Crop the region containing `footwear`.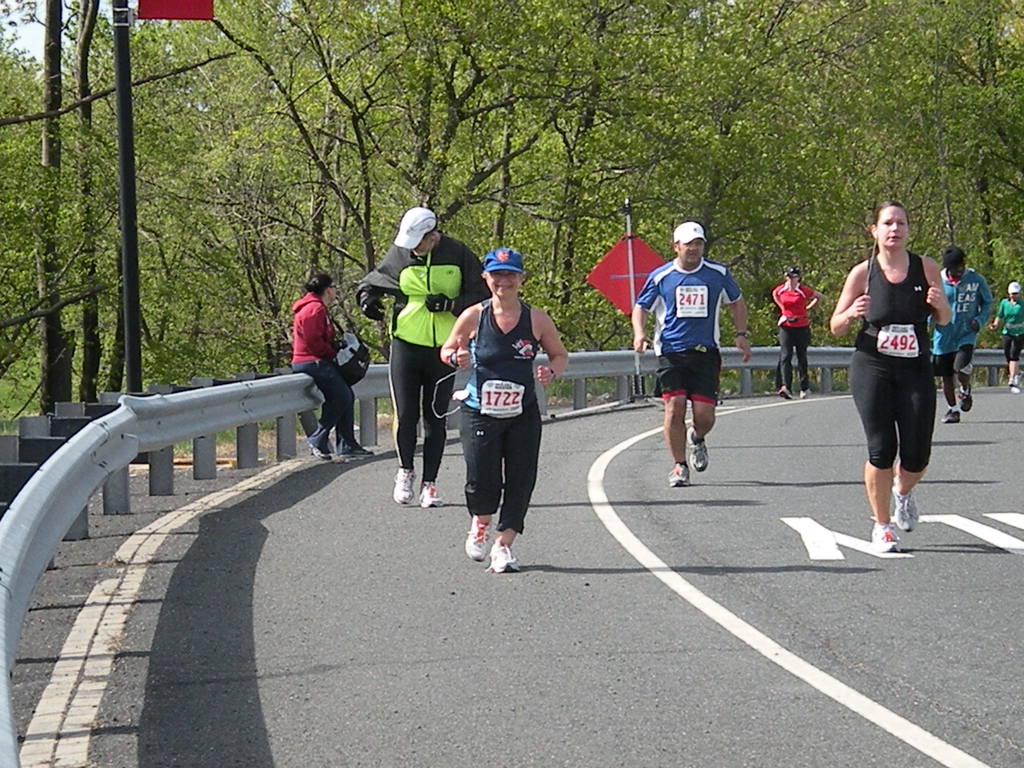
Crop region: box=[341, 445, 374, 457].
